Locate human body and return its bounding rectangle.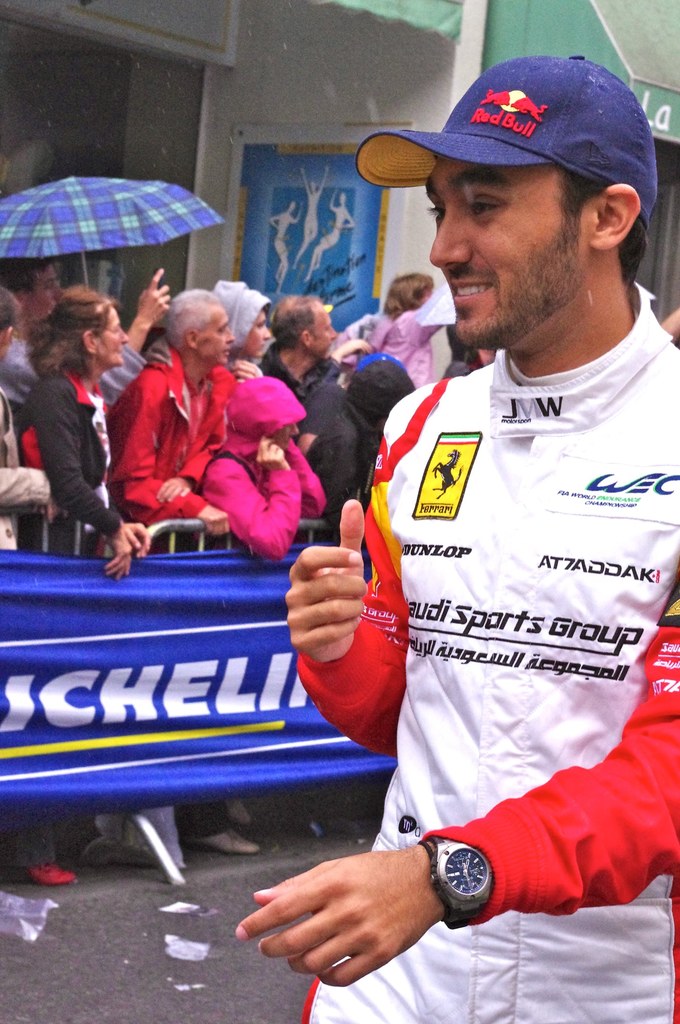
[x1=315, y1=385, x2=394, y2=543].
